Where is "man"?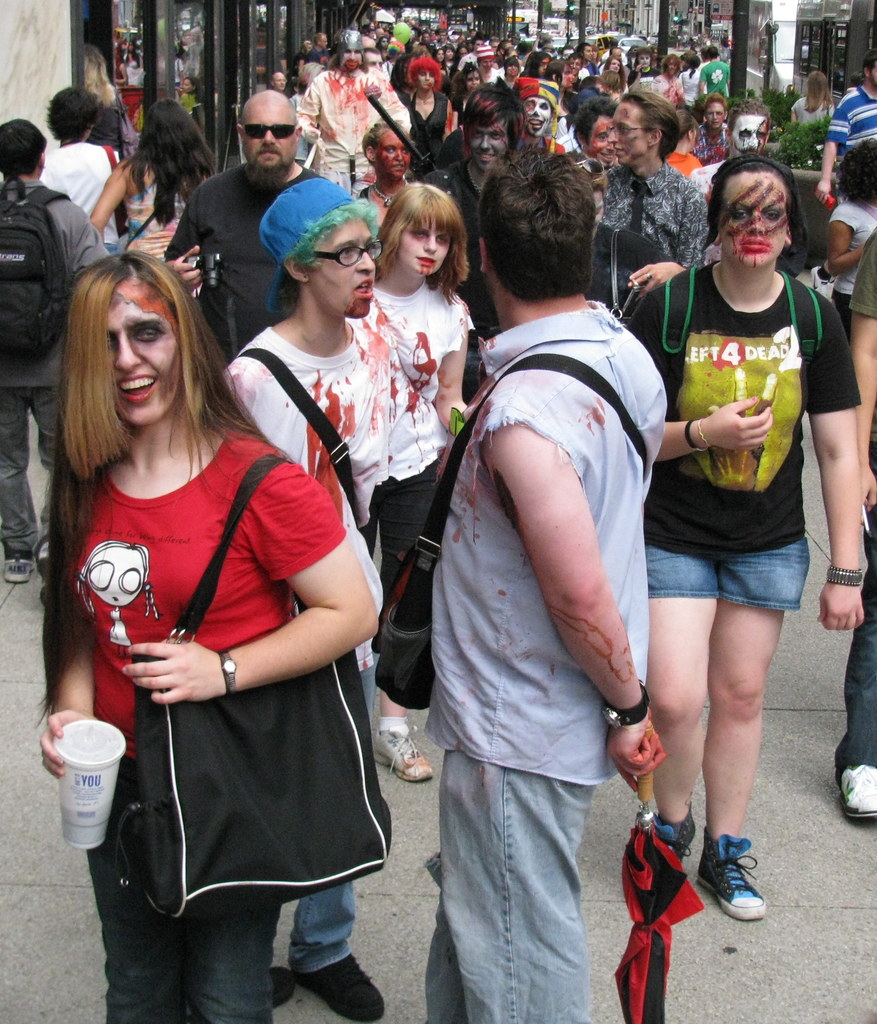
<box>598,89,711,305</box>.
